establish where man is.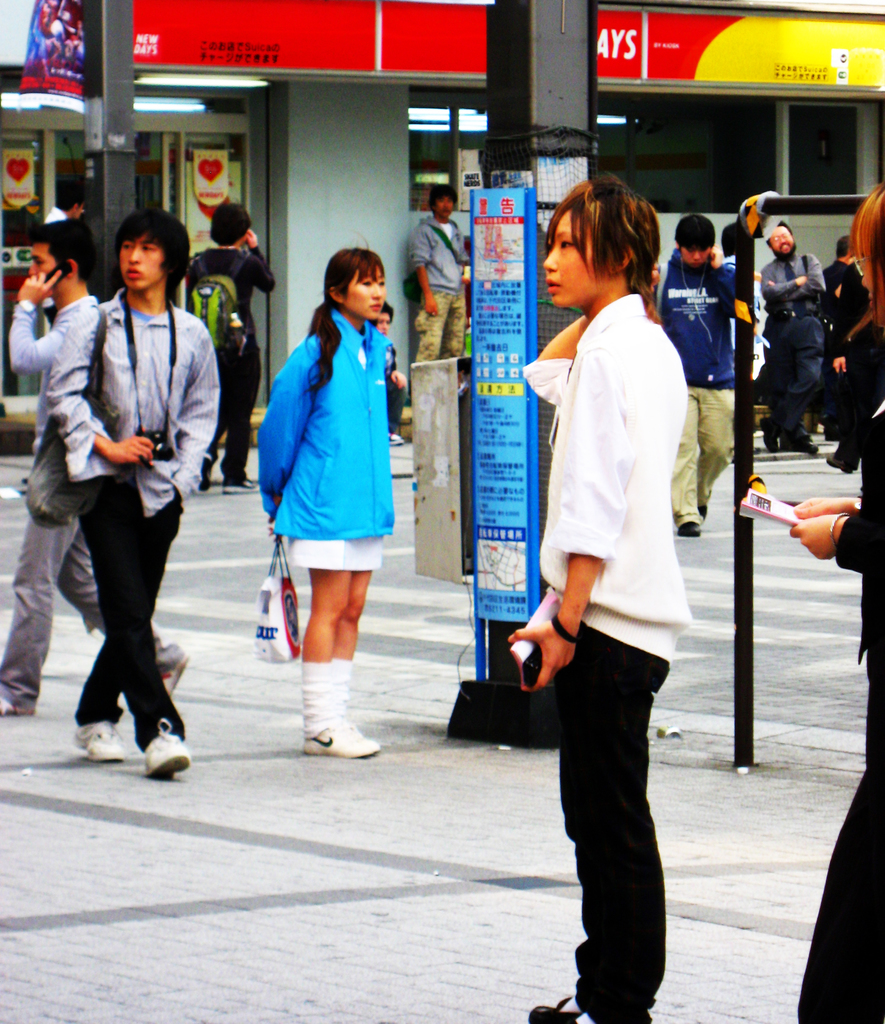
Established at left=400, top=179, right=473, bottom=362.
